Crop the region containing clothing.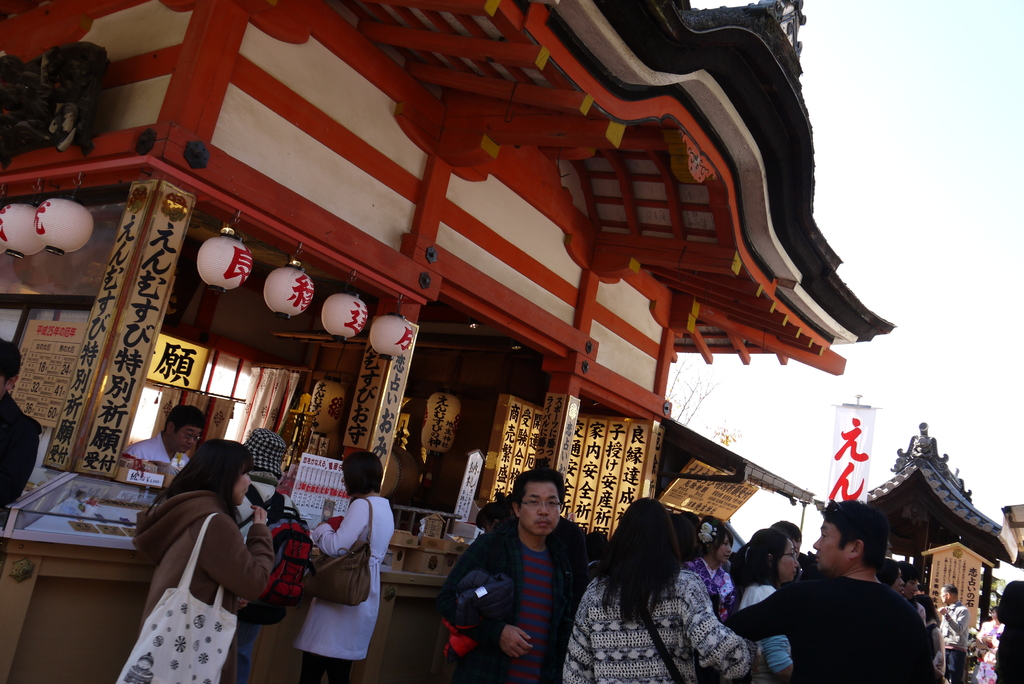
Crop region: bbox=[977, 614, 1005, 680].
